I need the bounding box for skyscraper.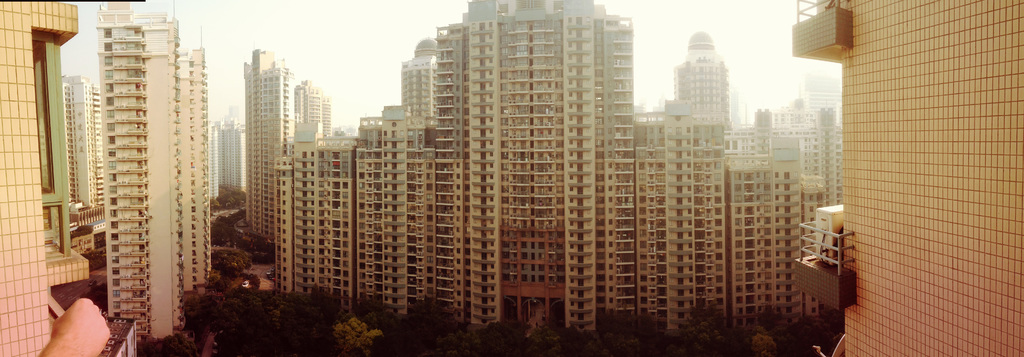
Here it is: select_region(38, 0, 224, 342).
